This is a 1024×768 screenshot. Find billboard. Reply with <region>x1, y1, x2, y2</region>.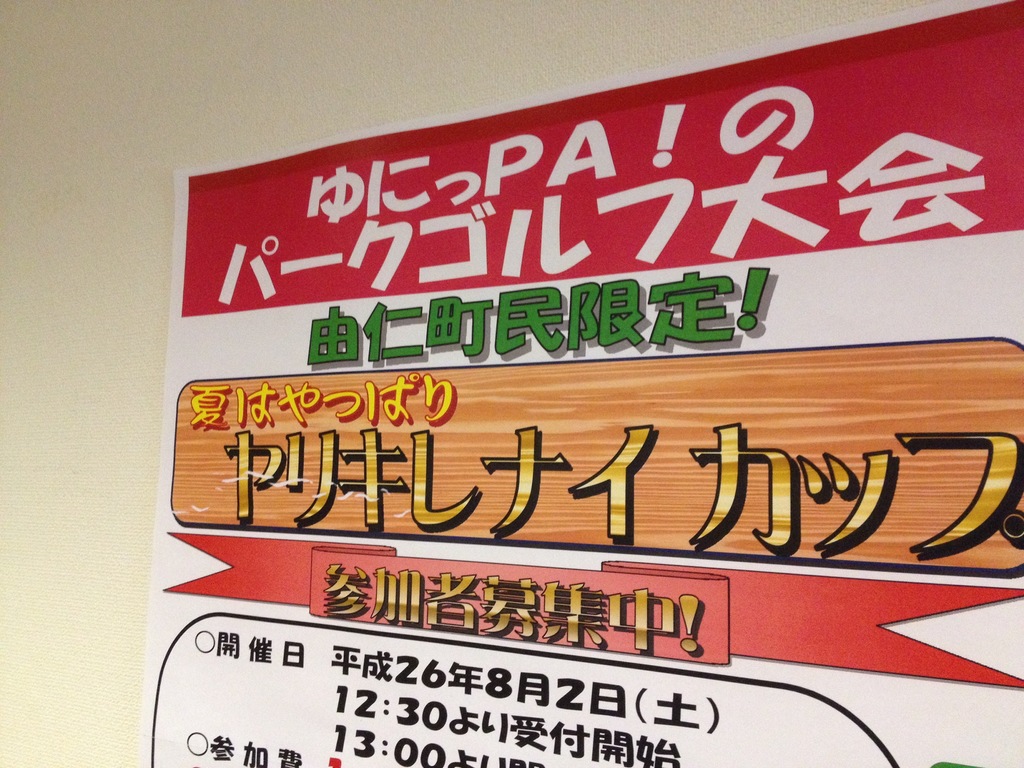
<region>136, 0, 1023, 767</region>.
